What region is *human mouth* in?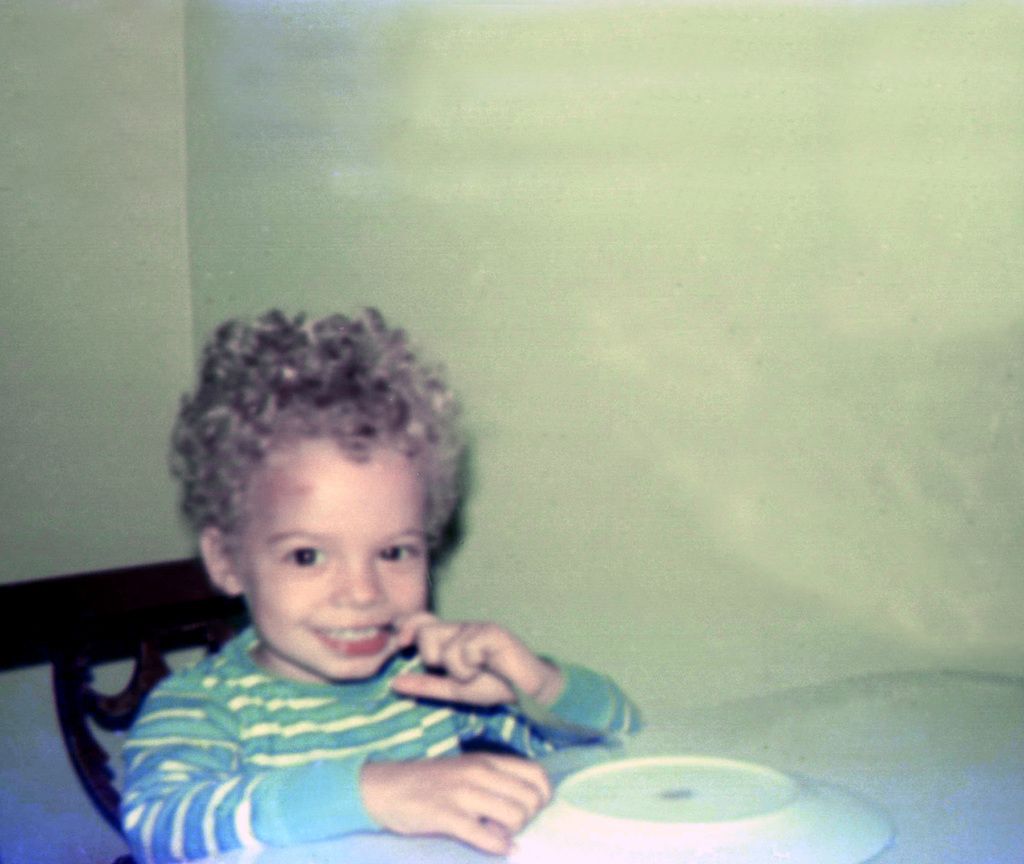
[312, 628, 391, 655].
